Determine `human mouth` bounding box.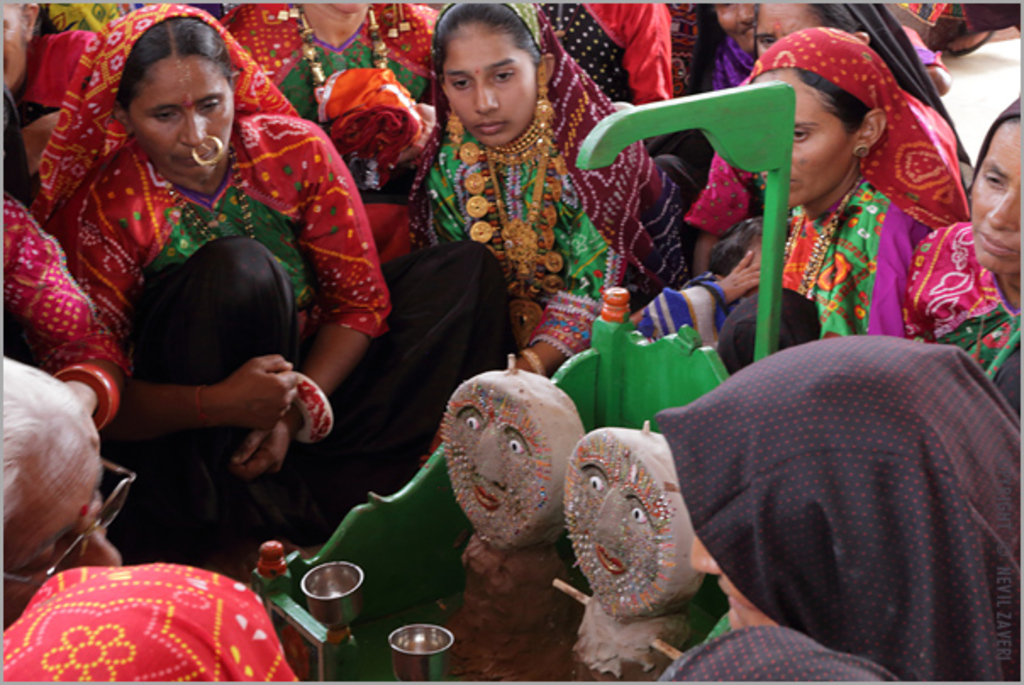
Determined: (left=478, top=120, right=507, bottom=131).
